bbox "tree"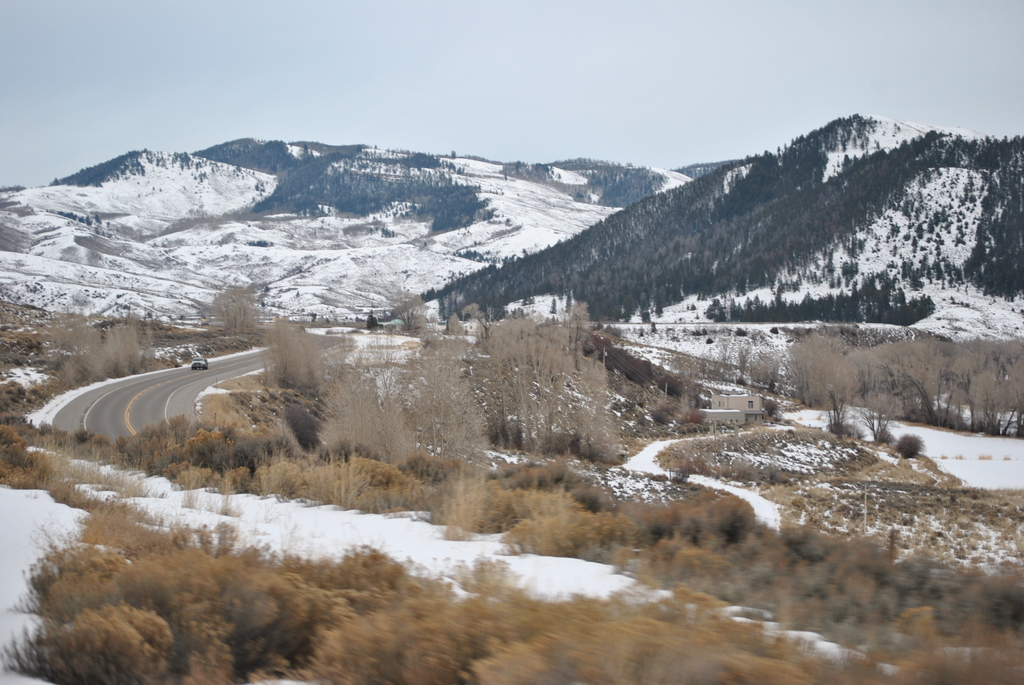
<region>862, 391, 900, 436</region>
